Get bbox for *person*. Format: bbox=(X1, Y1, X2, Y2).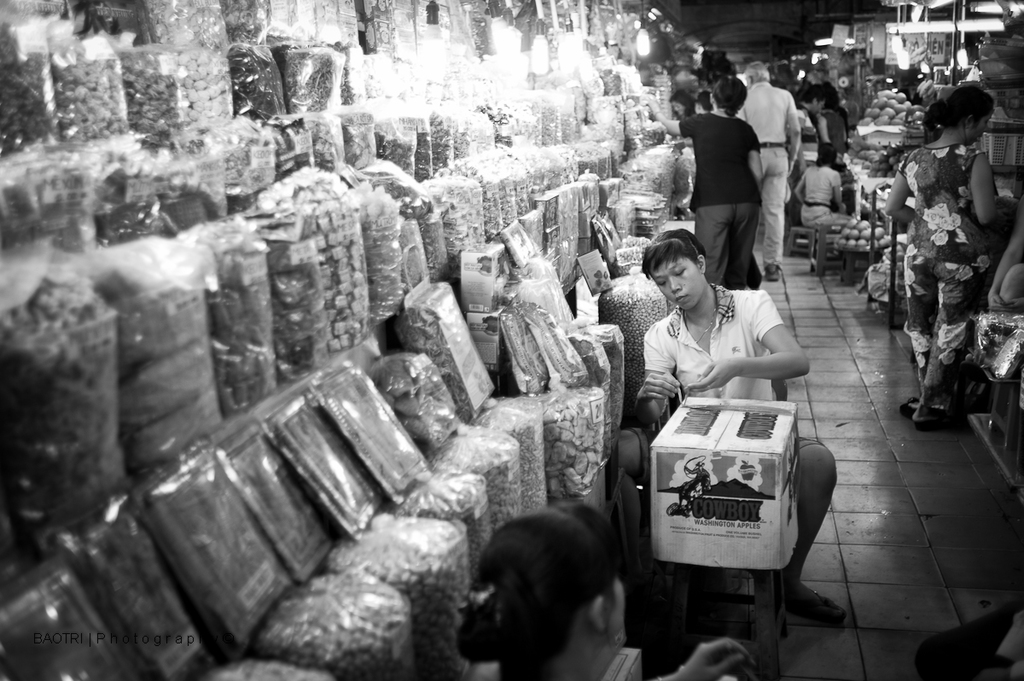
bbox=(616, 225, 851, 626).
